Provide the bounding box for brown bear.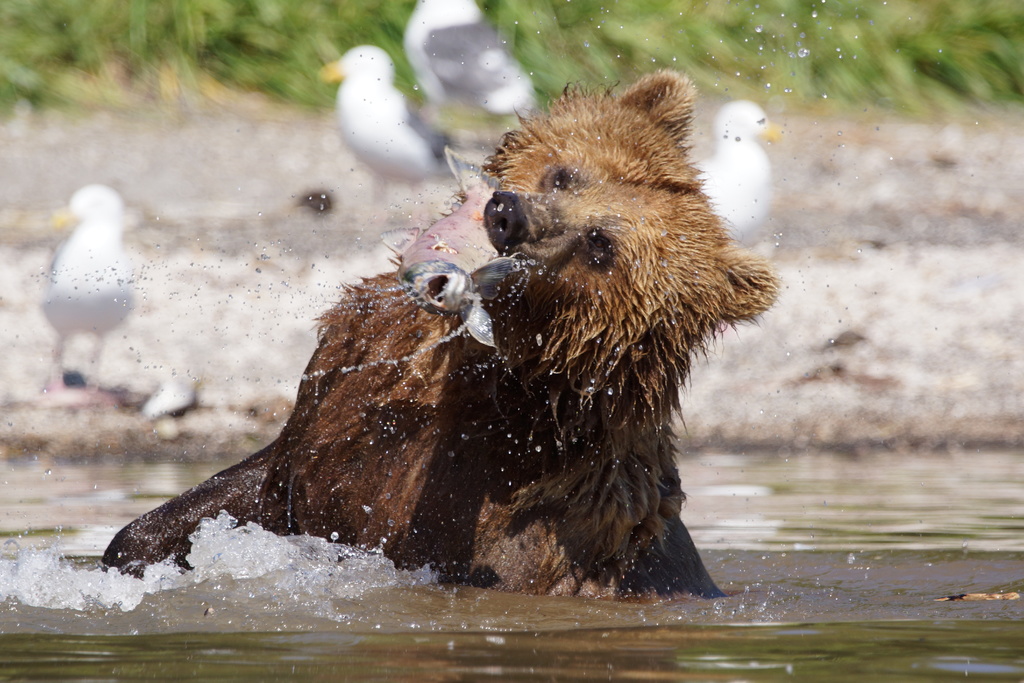
x1=104 y1=68 x2=786 y2=600.
